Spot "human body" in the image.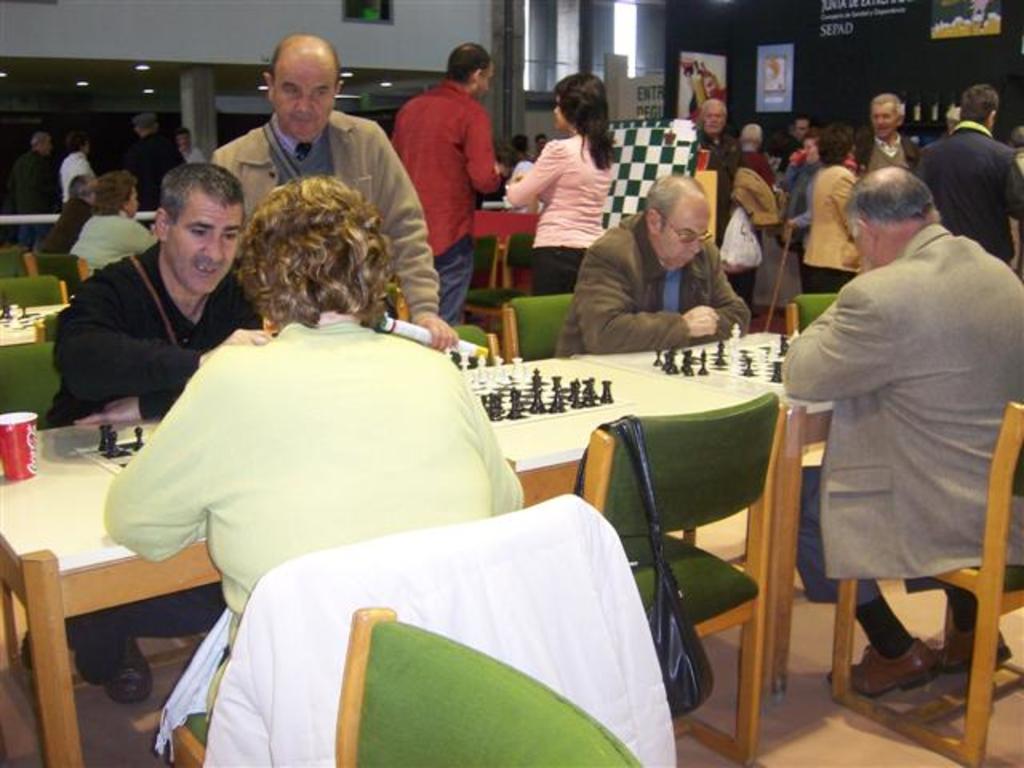
"human body" found at bbox(208, 32, 456, 342).
